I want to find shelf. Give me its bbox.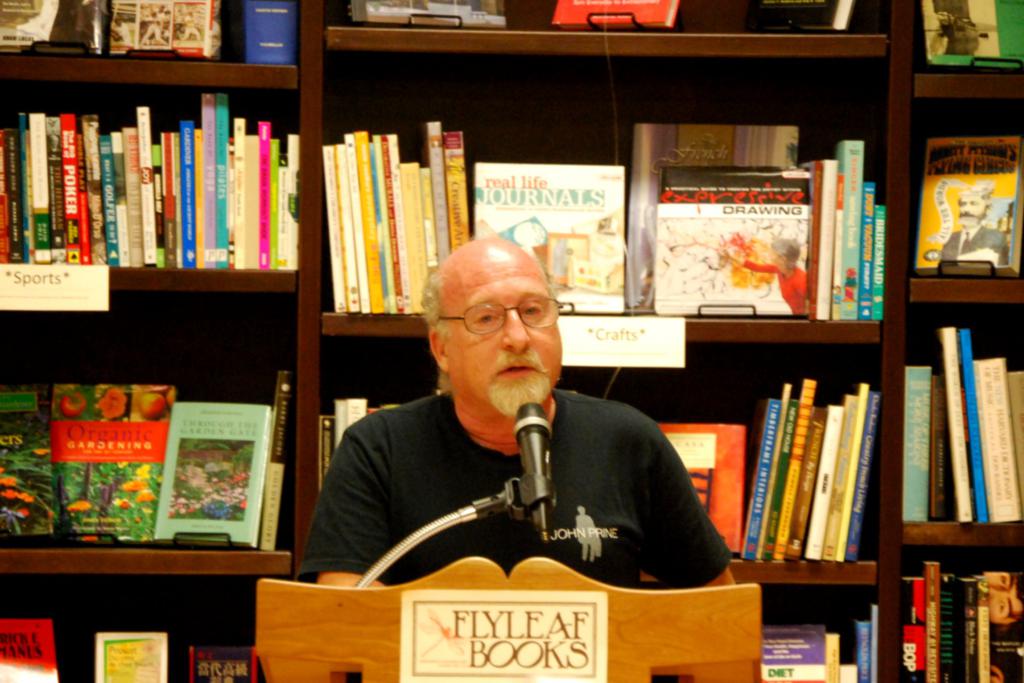
(left=288, top=0, right=940, bottom=53).
